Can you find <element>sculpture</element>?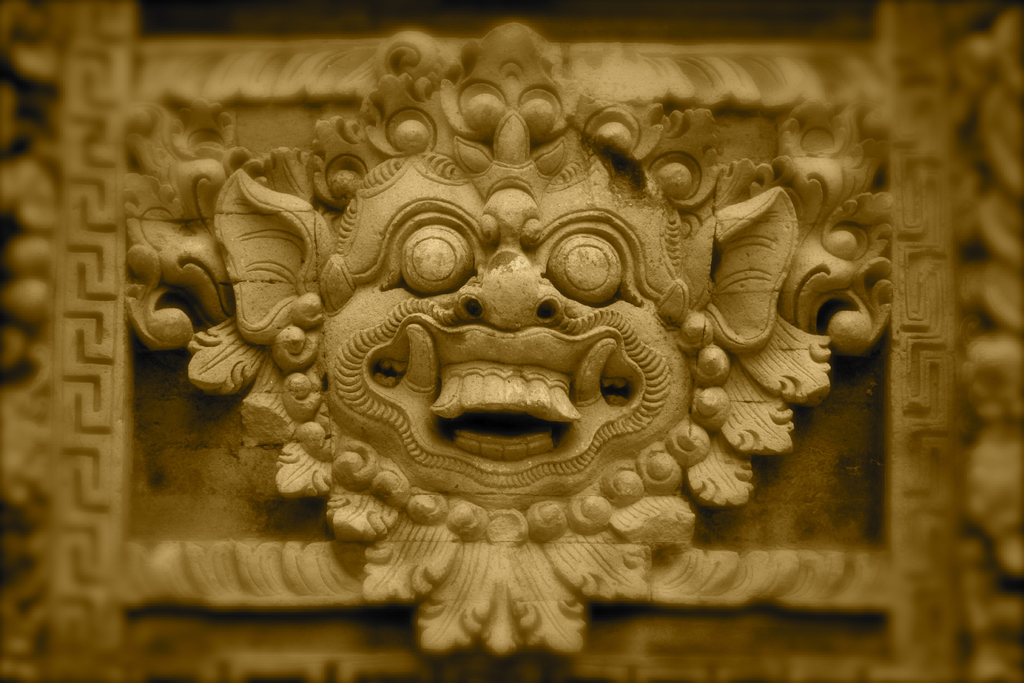
Yes, bounding box: detection(113, 17, 892, 659).
